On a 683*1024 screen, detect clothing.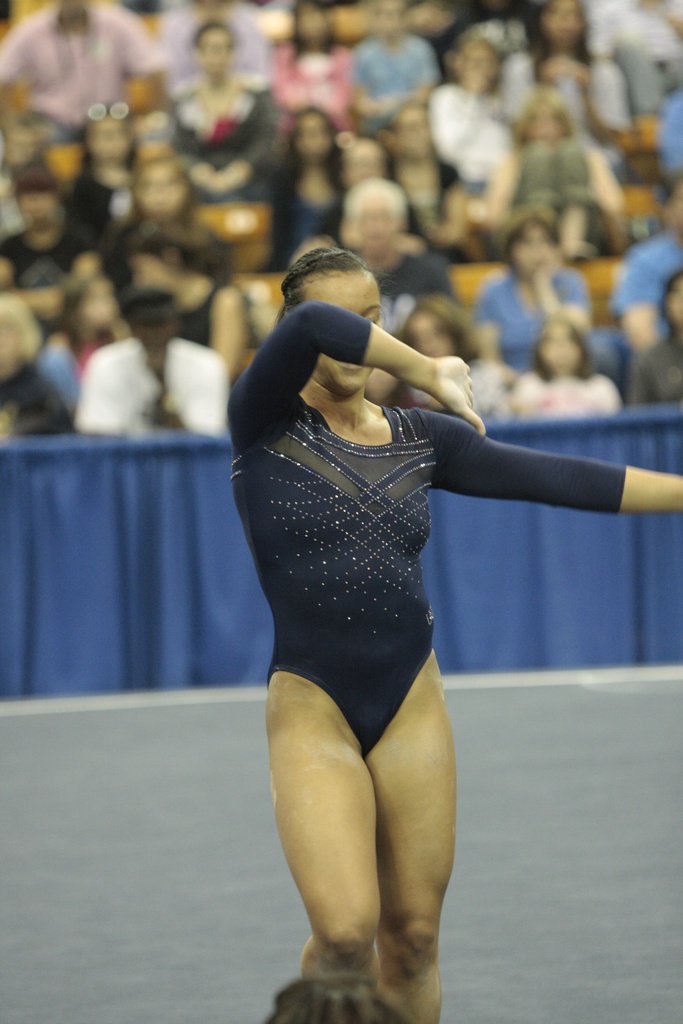
175, 281, 242, 348.
